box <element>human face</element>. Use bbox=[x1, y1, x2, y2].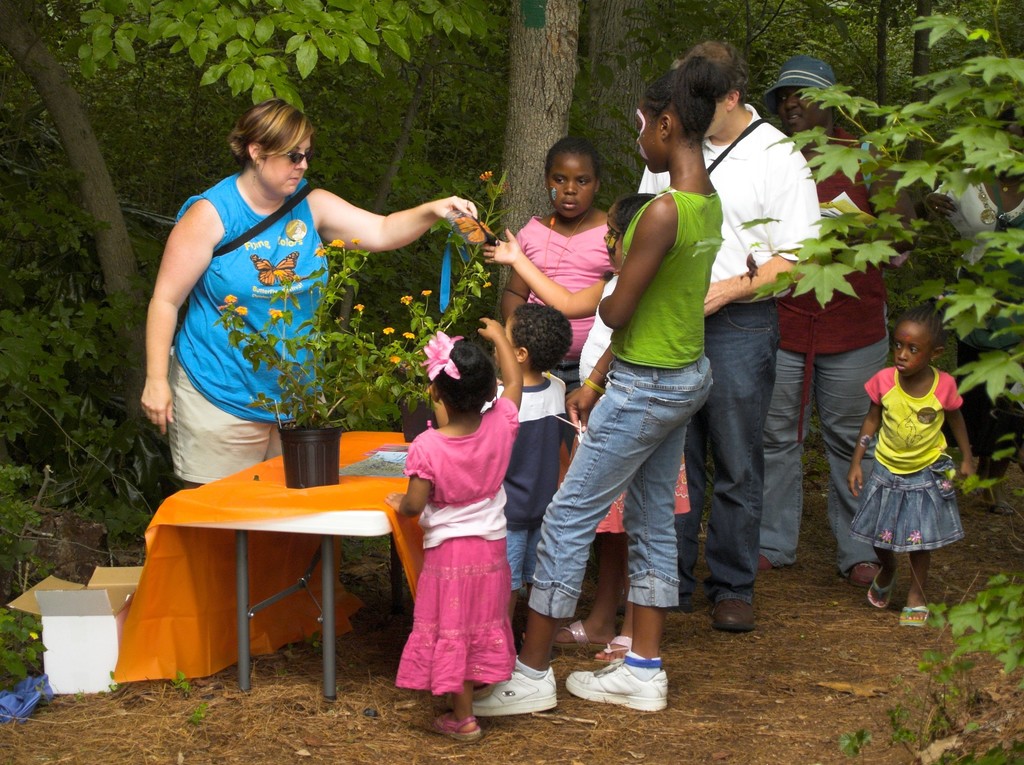
bbox=[259, 133, 310, 197].
